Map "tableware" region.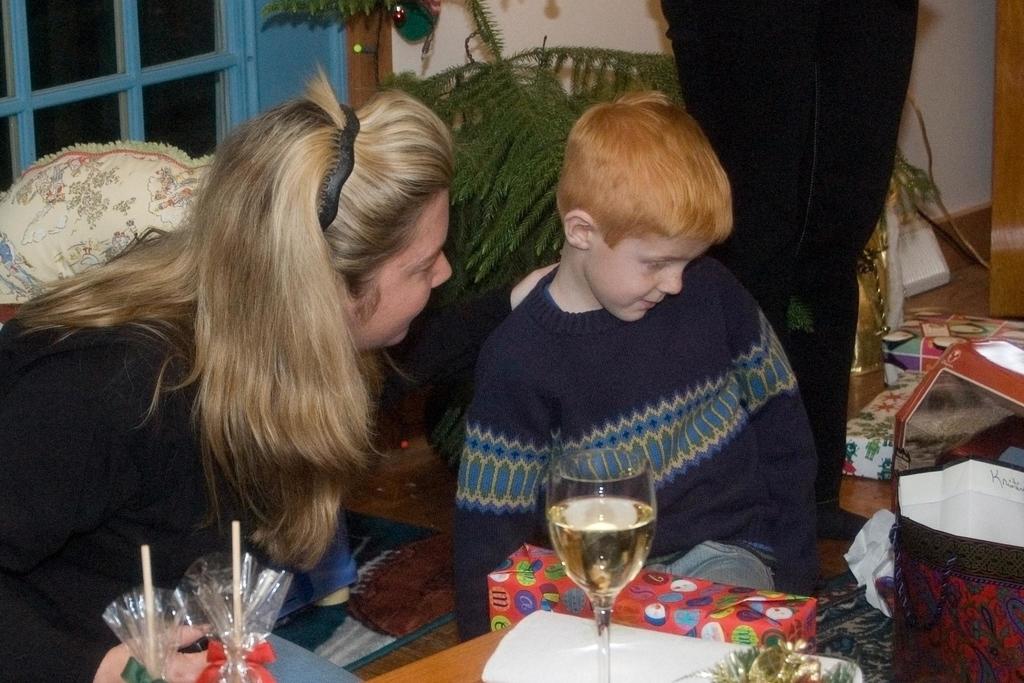
Mapped to l=479, t=608, r=860, b=682.
